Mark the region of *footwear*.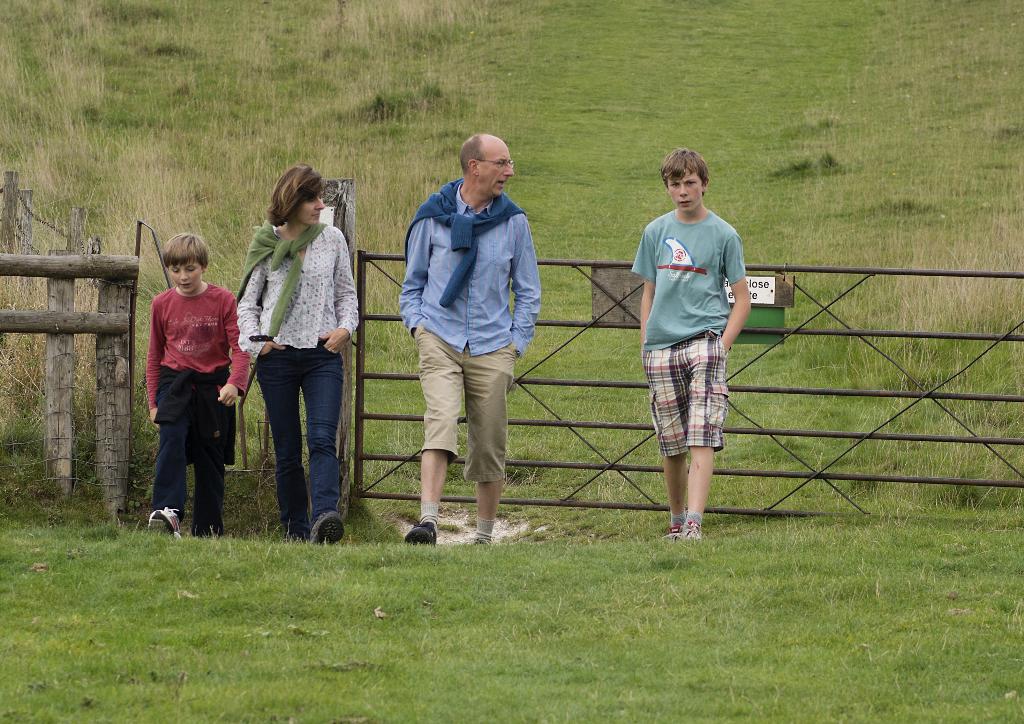
Region: bbox=(189, 513, 221, 536).
